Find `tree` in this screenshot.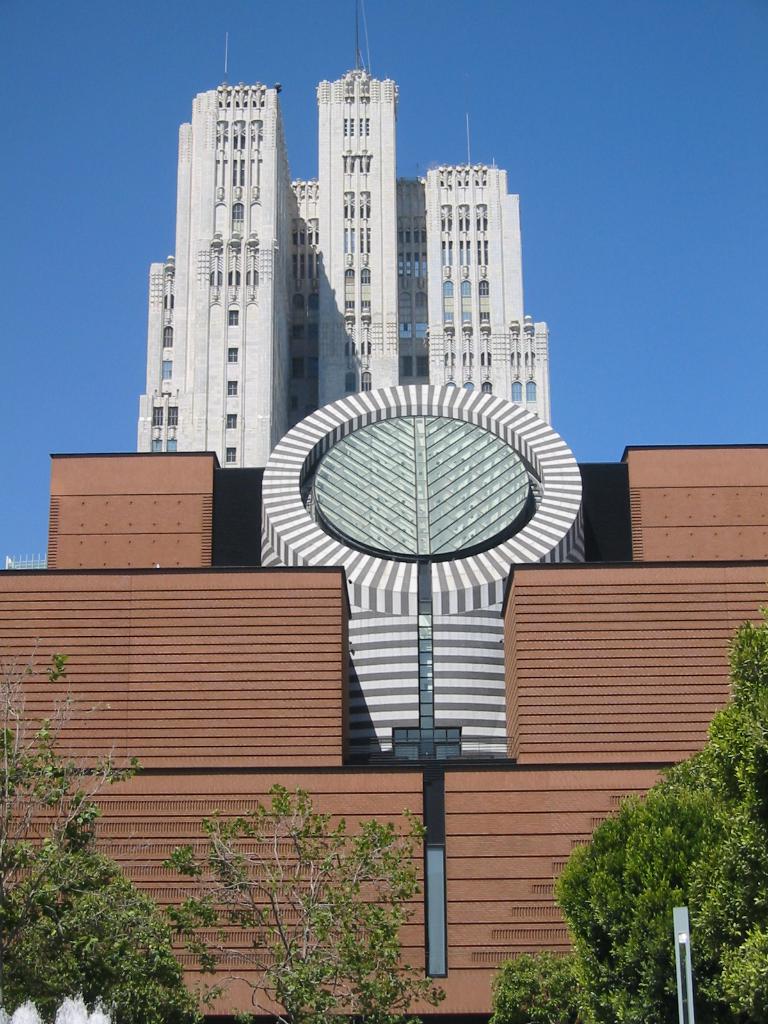
The bounding box for `tree` is (left=166, top=778, right=445, bottom=1023).
